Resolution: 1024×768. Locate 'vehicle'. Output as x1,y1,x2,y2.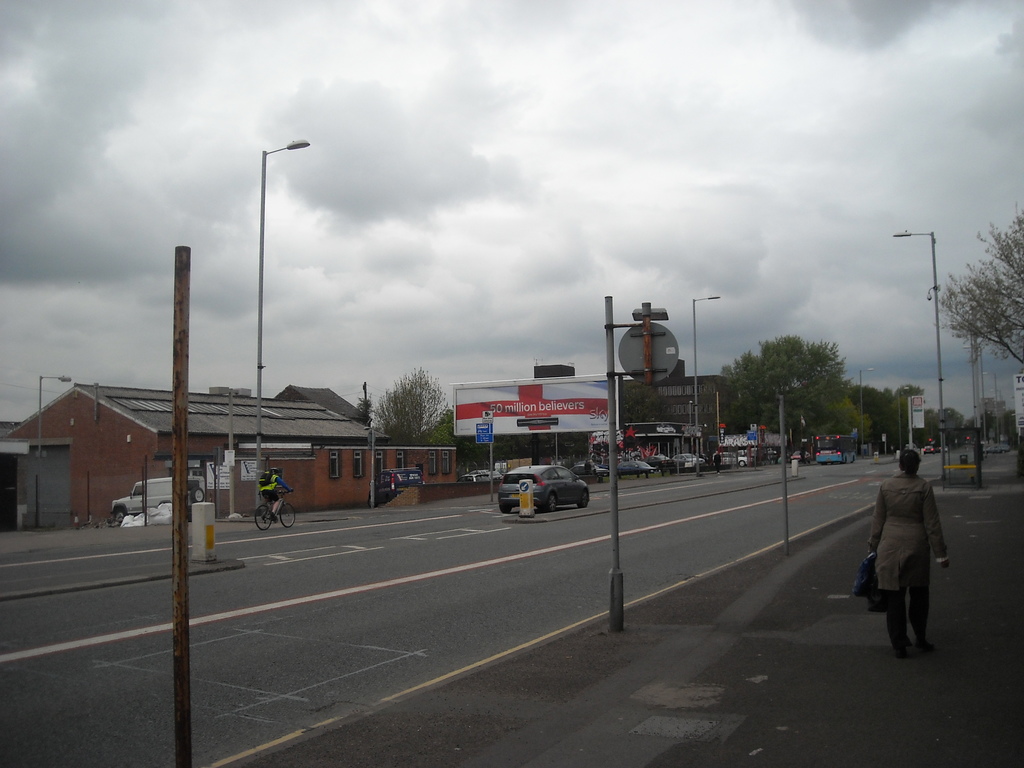
812,431,857,463.
